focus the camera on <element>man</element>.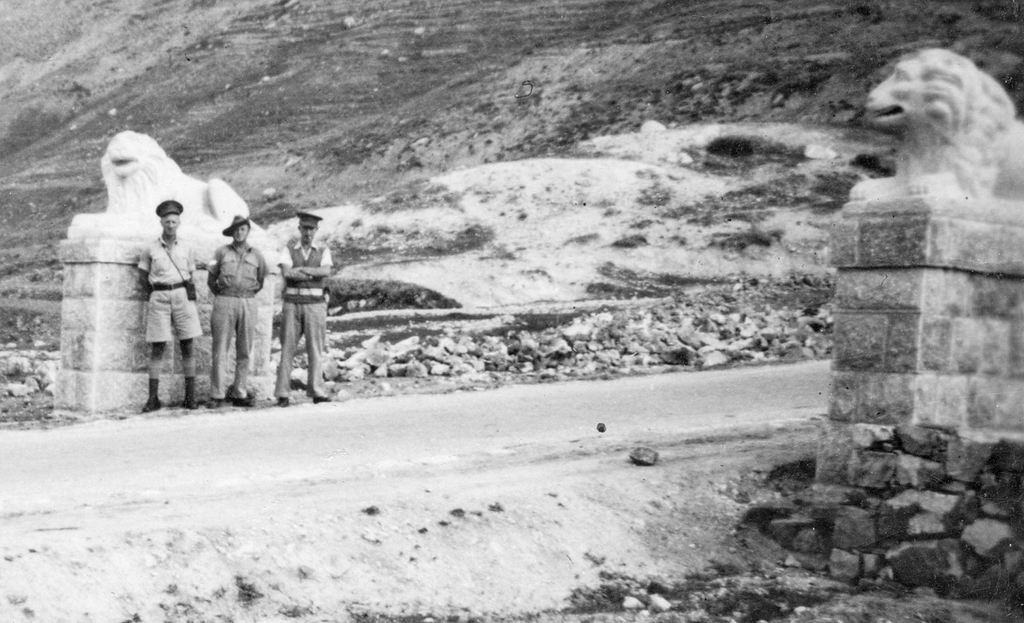
Focus region: bbox=[276, 206, 332, 404].
